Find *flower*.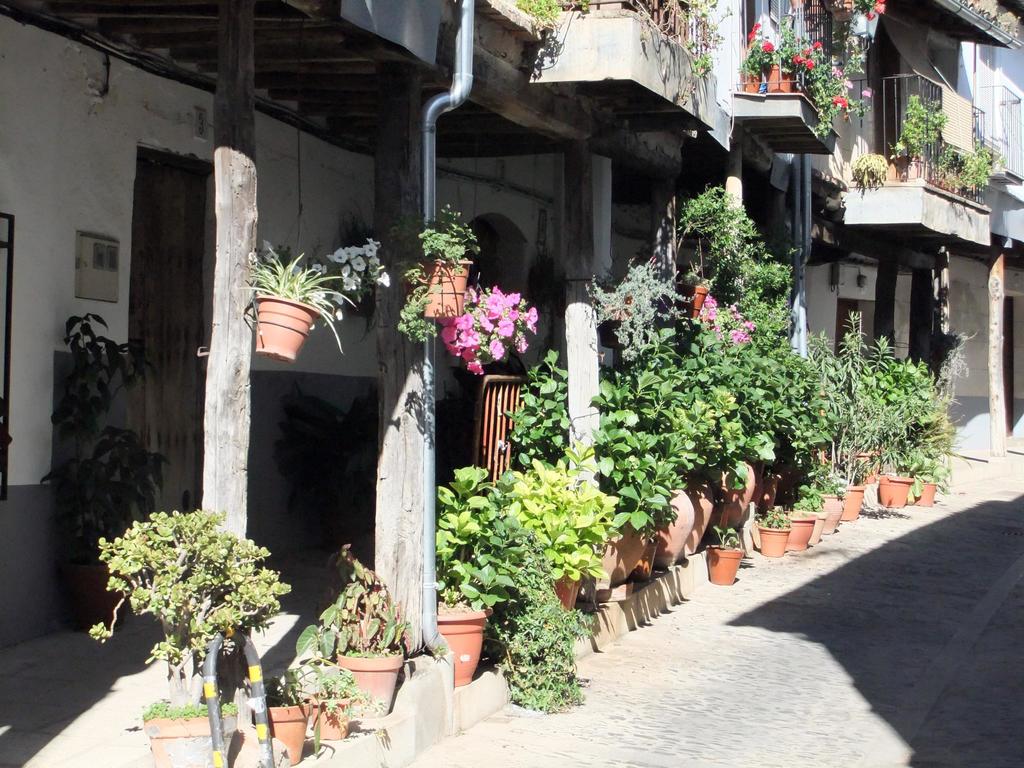
region(454, 312, 472, 331).
